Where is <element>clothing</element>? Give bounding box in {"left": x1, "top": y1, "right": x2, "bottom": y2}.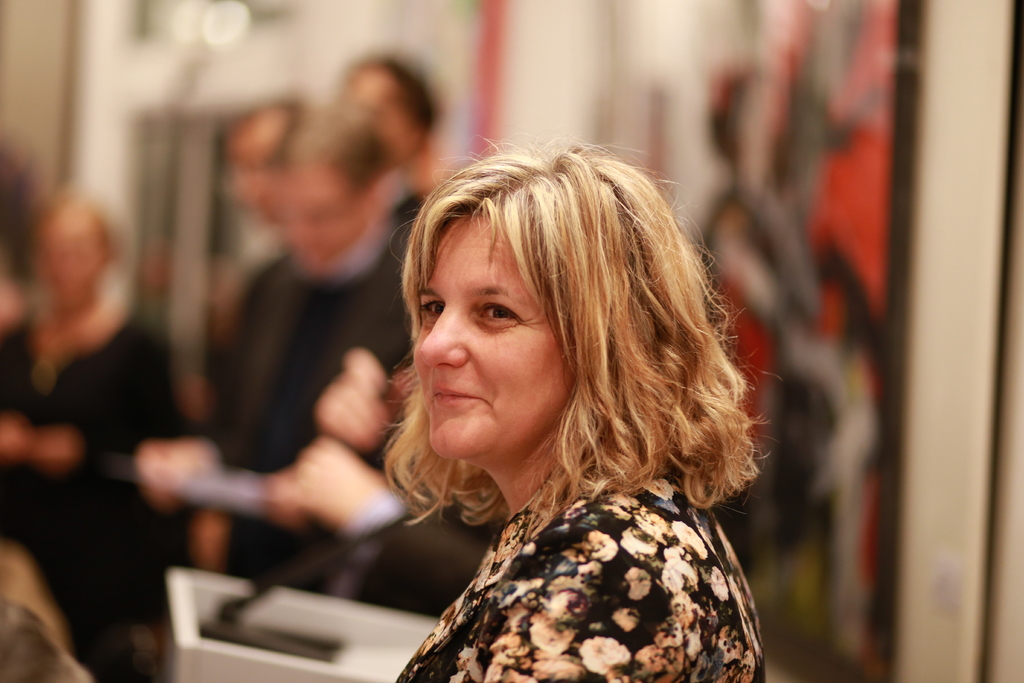
{"left": 396, "top": 472, "right": 766, "bottom": 682}.
